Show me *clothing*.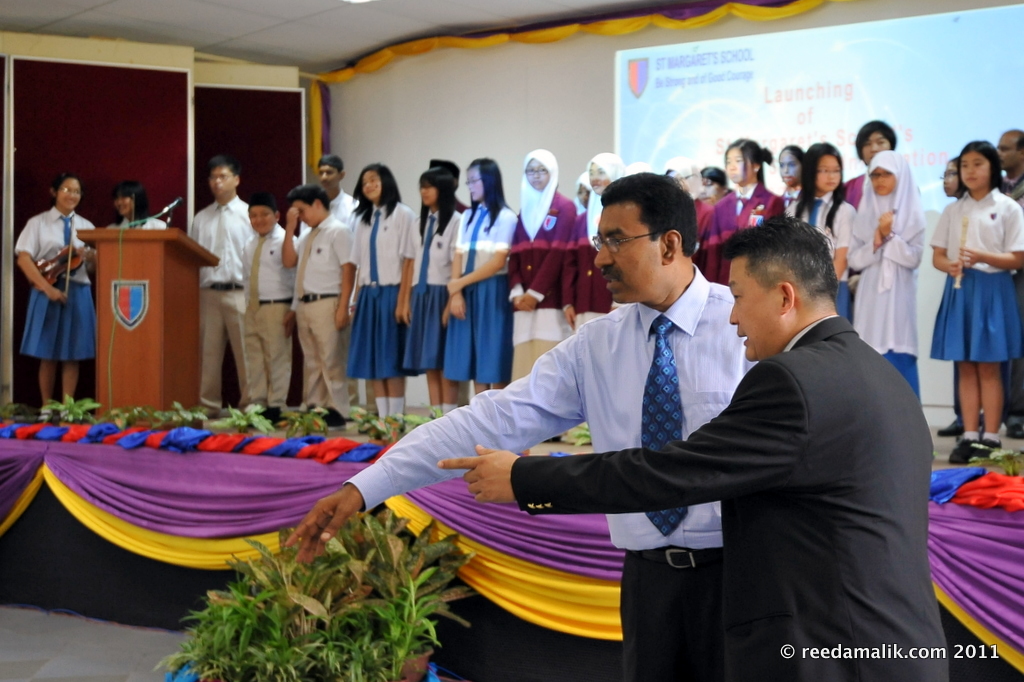
*clothing* is here: 444, 197, 514, 384.
